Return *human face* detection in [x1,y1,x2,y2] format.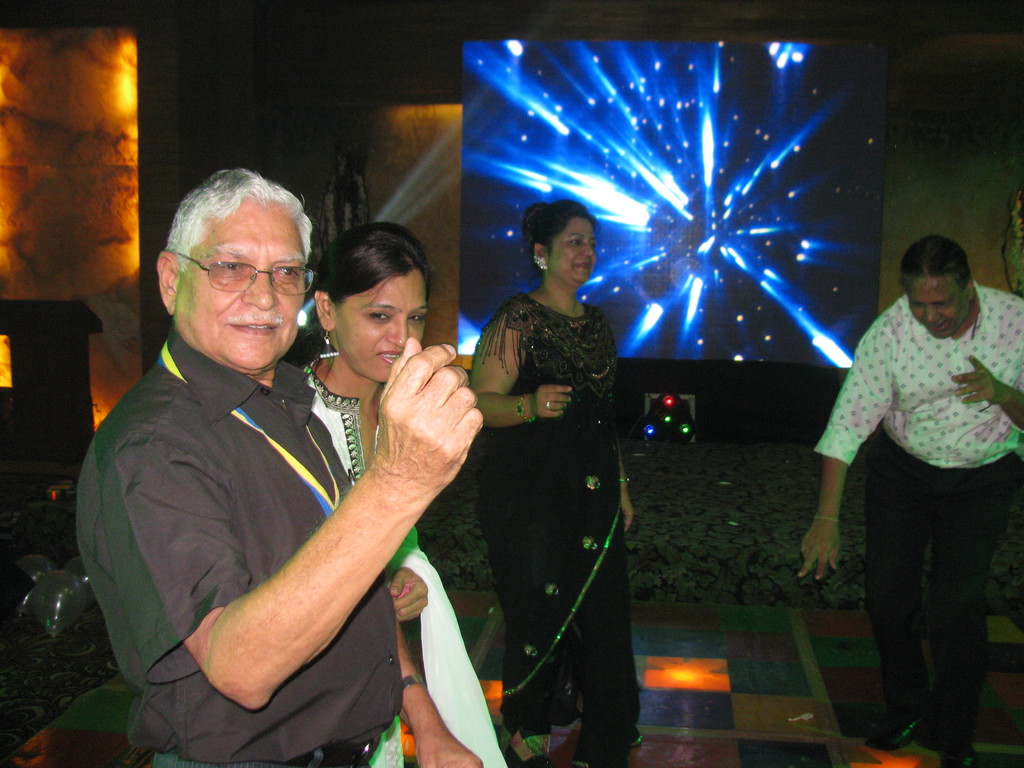
[540,212,600,290].
